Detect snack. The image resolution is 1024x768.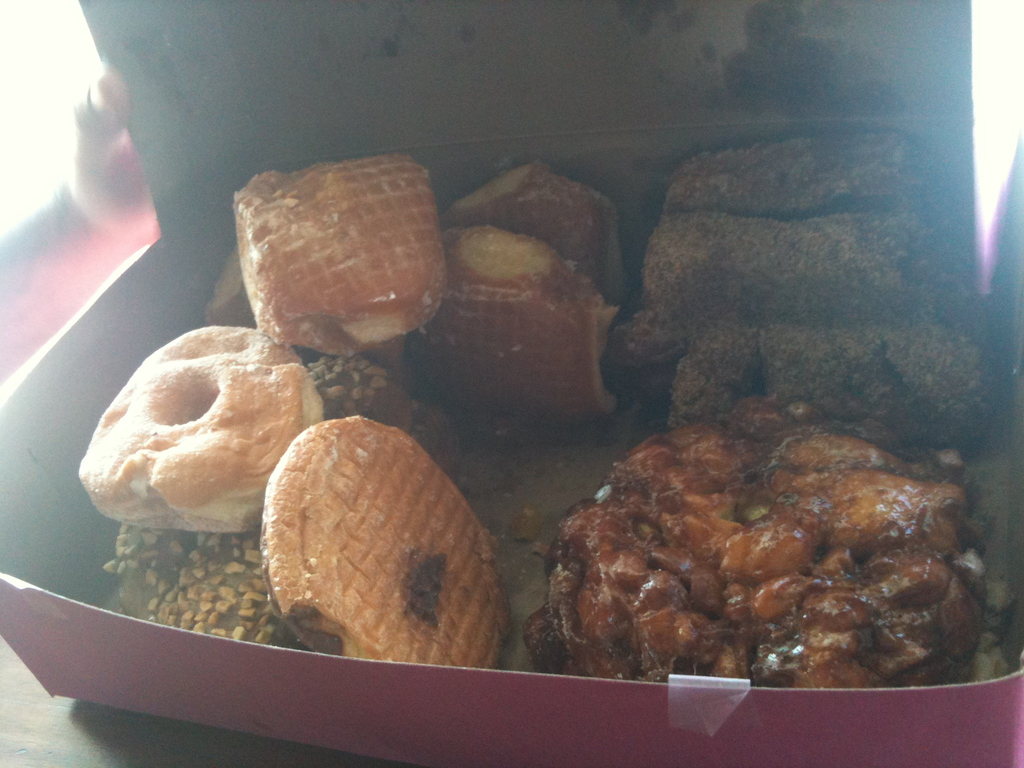
(235,161,453,367).
